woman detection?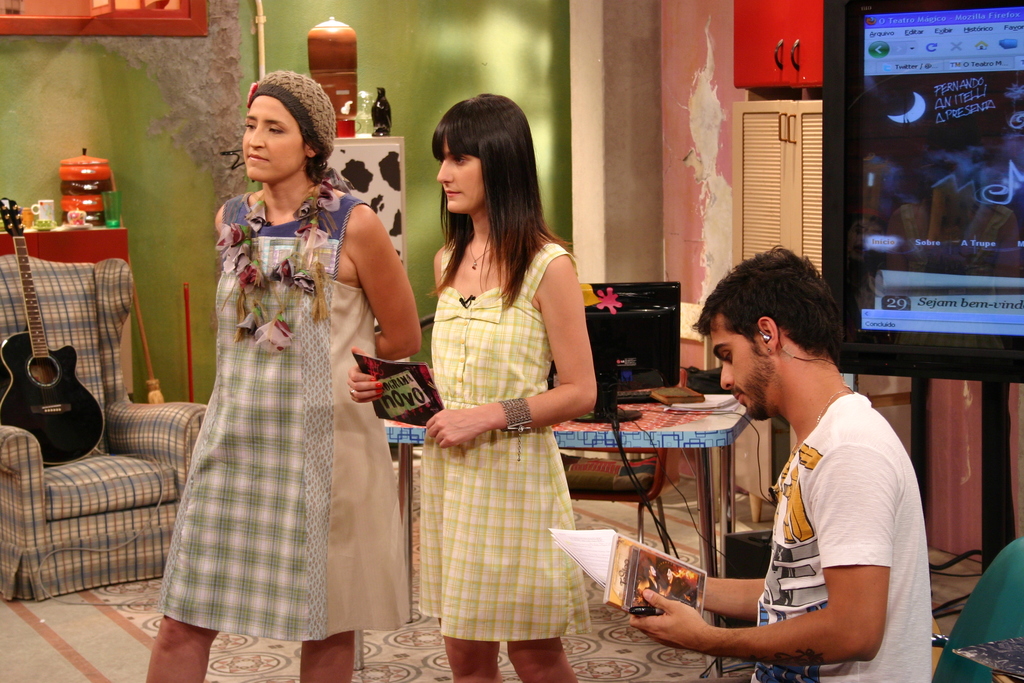
bbox(135, 70, 436, 682)
